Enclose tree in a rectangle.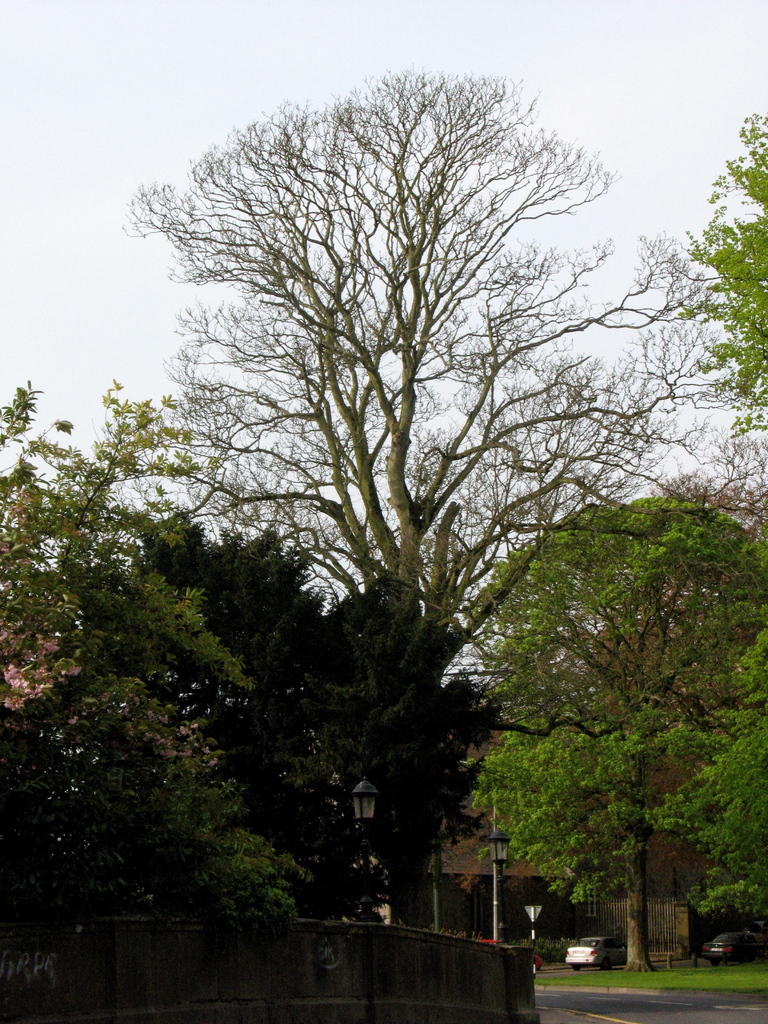
{"x1": 461, "y1": 493, "x2": 767, "y2": 979}.
